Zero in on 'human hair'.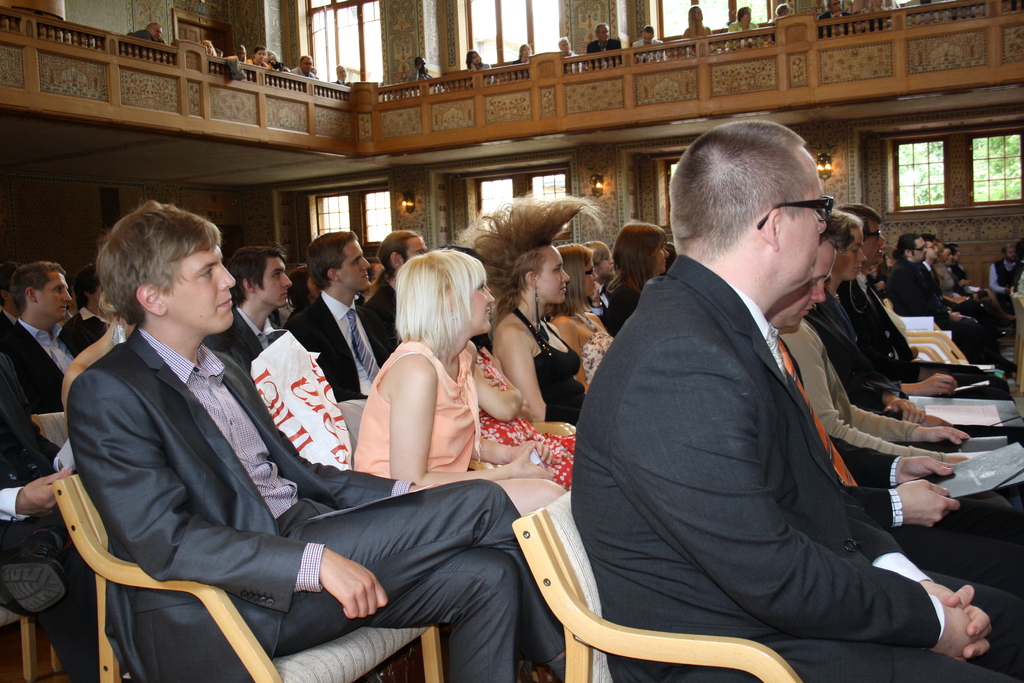
Zeroed in: 452 193 600 329.
